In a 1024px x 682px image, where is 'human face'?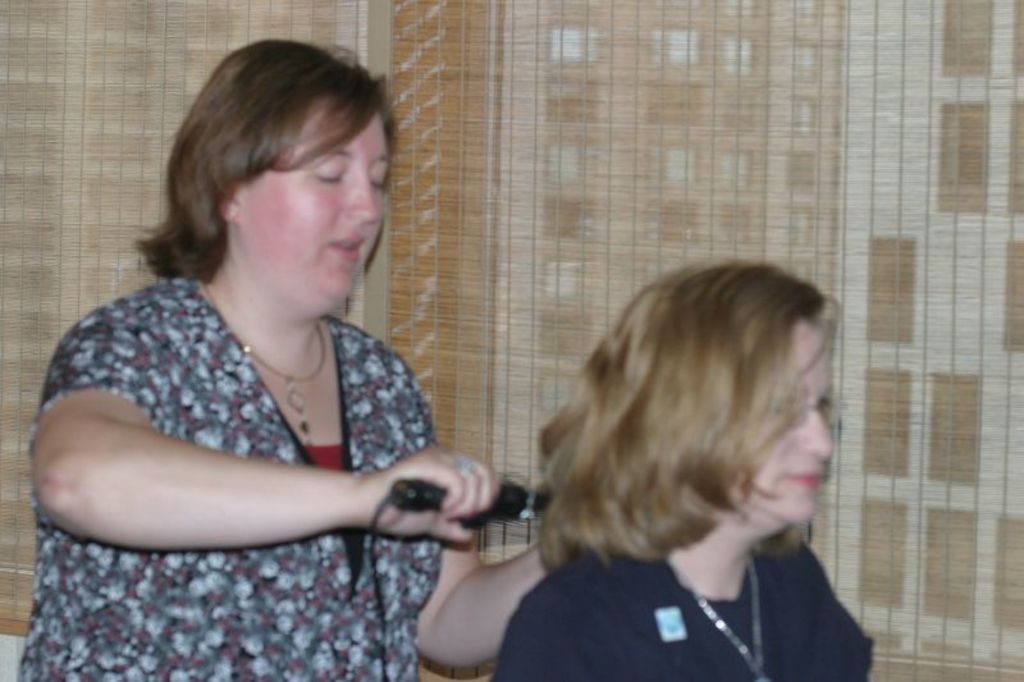
l=232, t=111, r=381, b=321.
